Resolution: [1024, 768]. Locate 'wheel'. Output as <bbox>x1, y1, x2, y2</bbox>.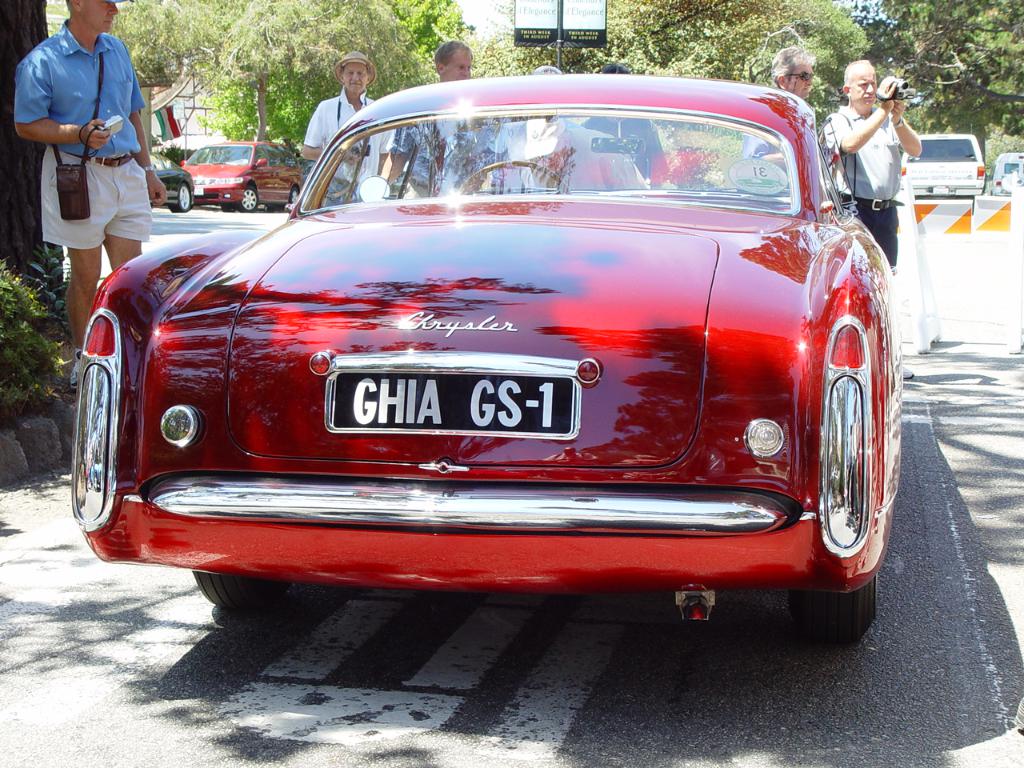
<bbox>194, 570, 282, 613</bbox>.
